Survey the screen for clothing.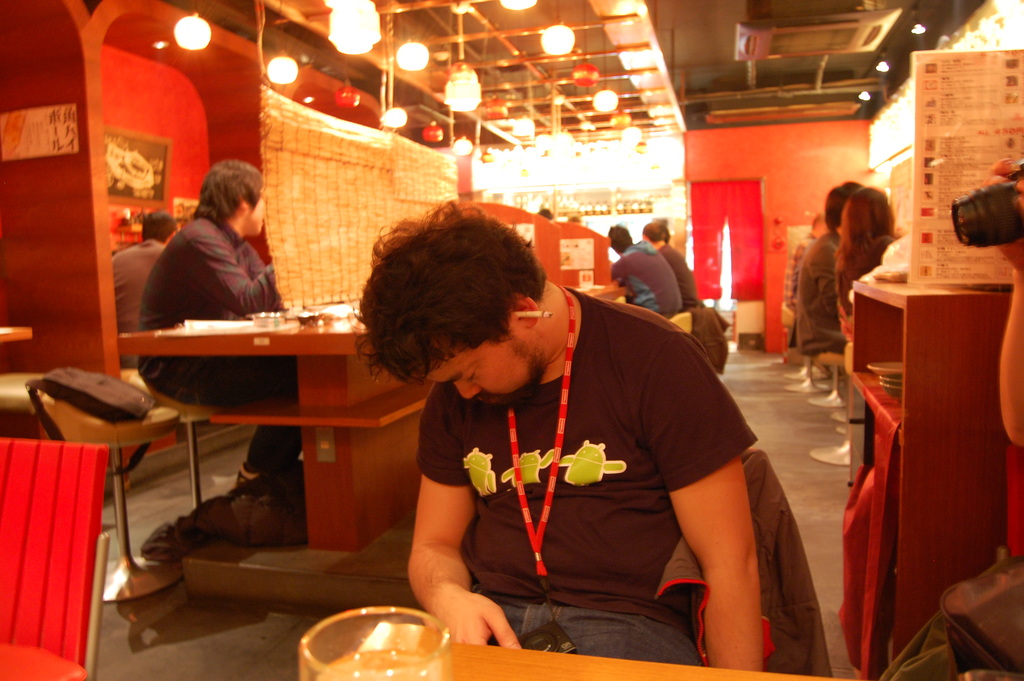
Survey found: [797, 231, 849, 351].
